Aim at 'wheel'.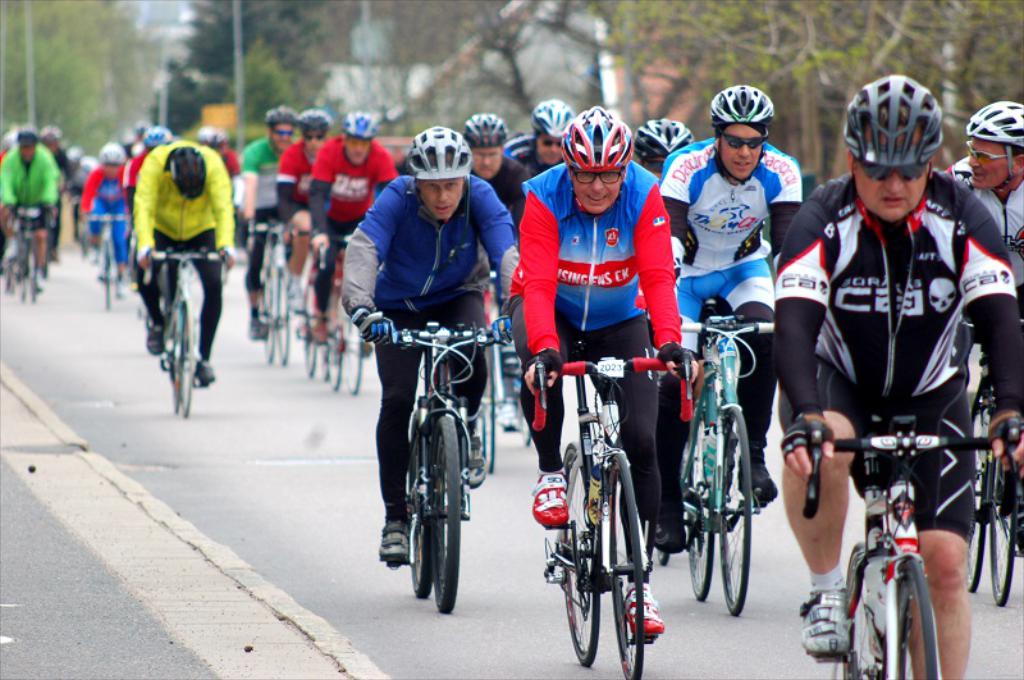
Aimed at [518, 400, 534, 448].
